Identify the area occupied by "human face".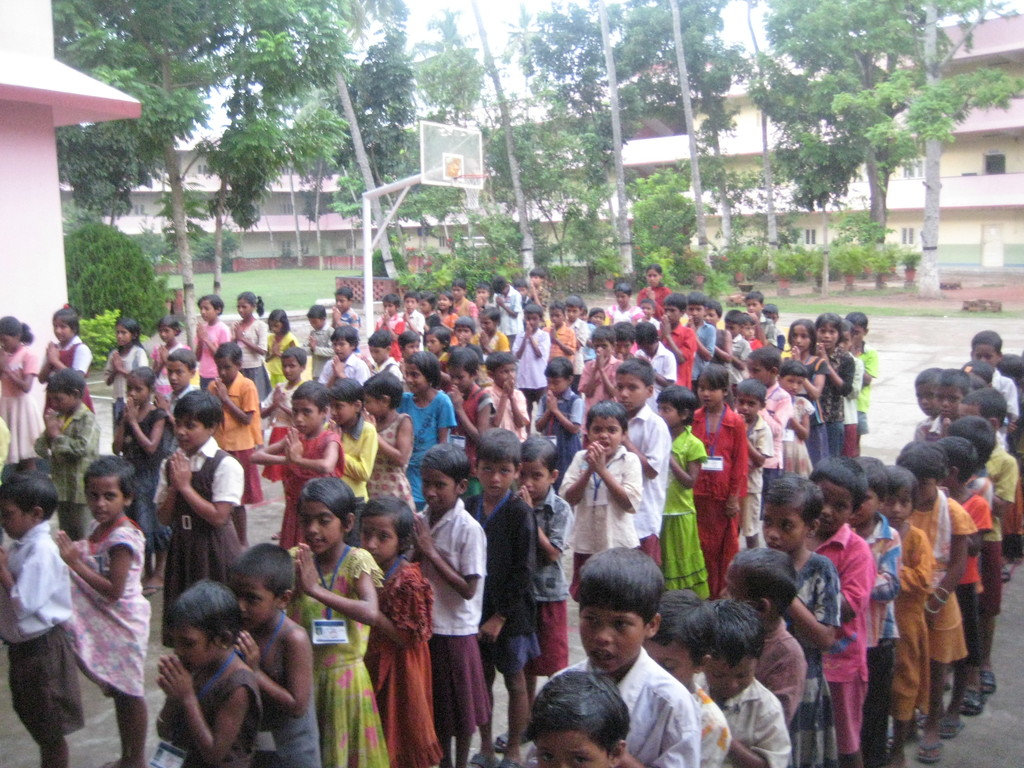
Area: left=295, top=502, right=343, bottom=557.
